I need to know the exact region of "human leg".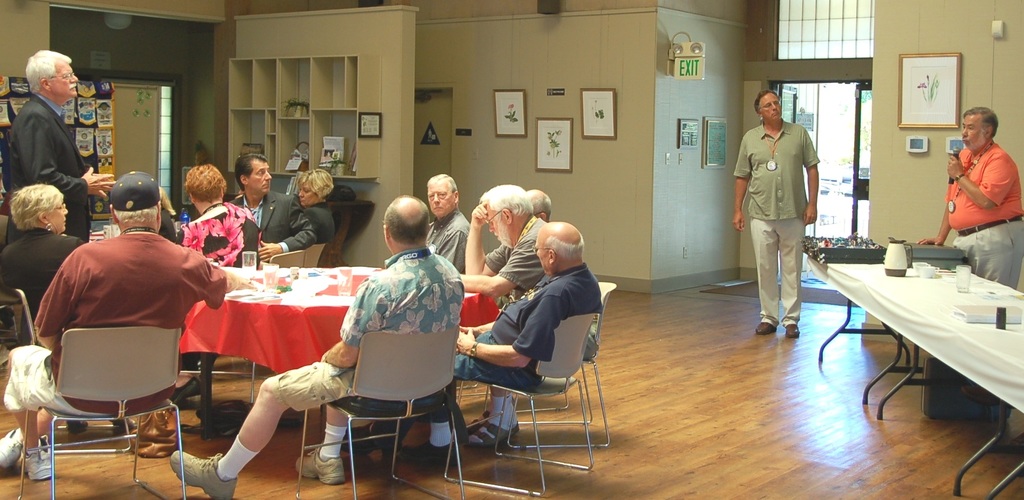
Region: rect(295, 401, 353, 491).
